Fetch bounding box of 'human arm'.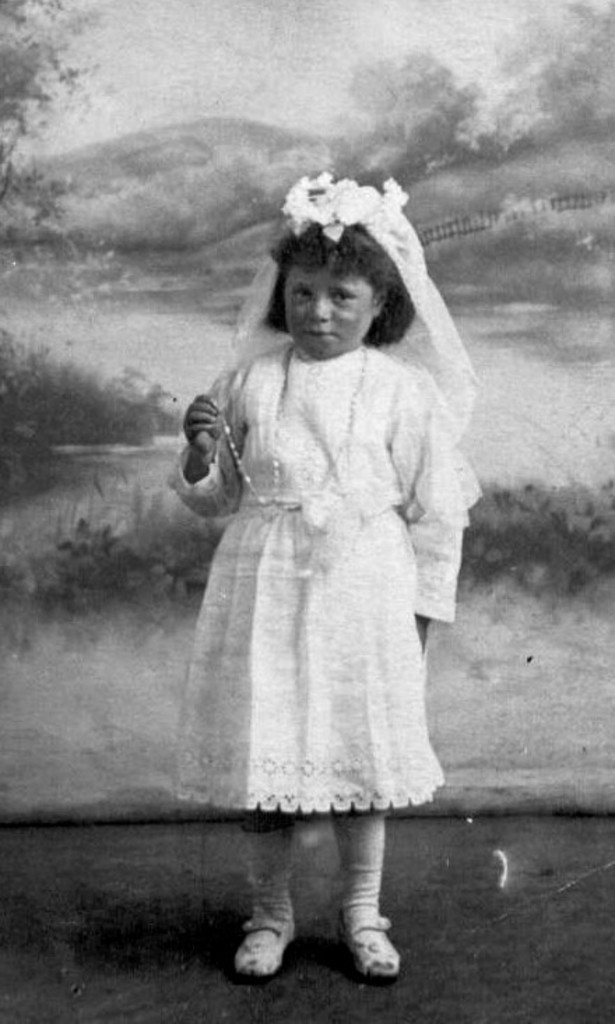
Bbox: box(387, 367, 470, 664).
